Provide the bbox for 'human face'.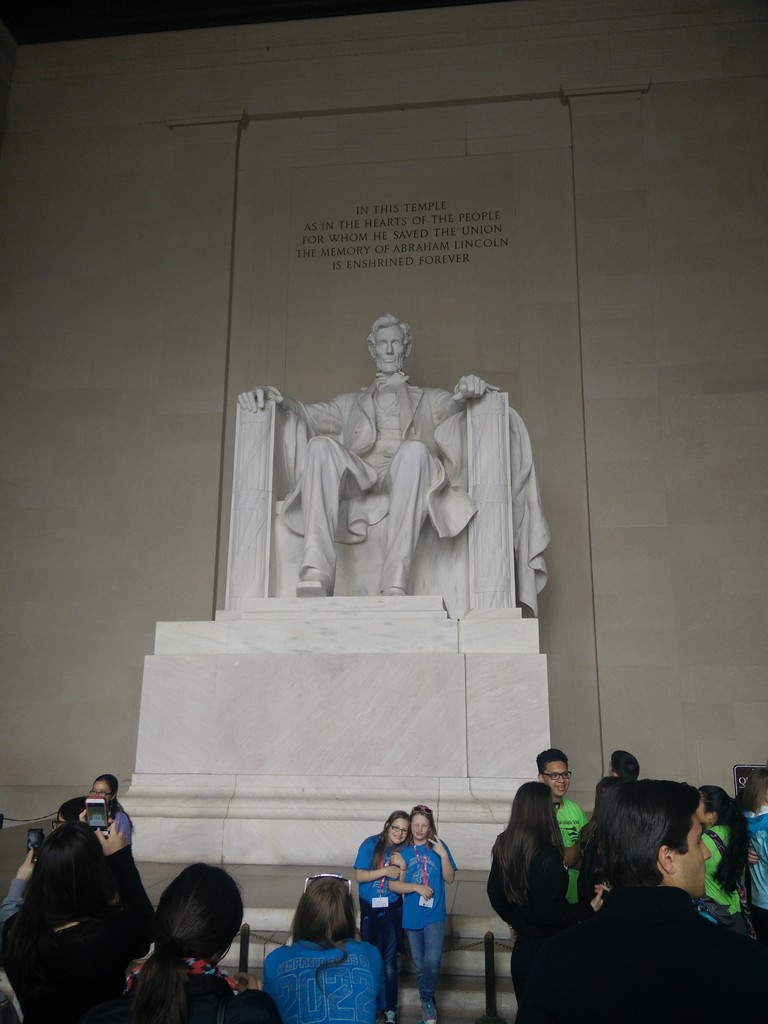
[x1=696, y1=800, x2=708, y2=824].
